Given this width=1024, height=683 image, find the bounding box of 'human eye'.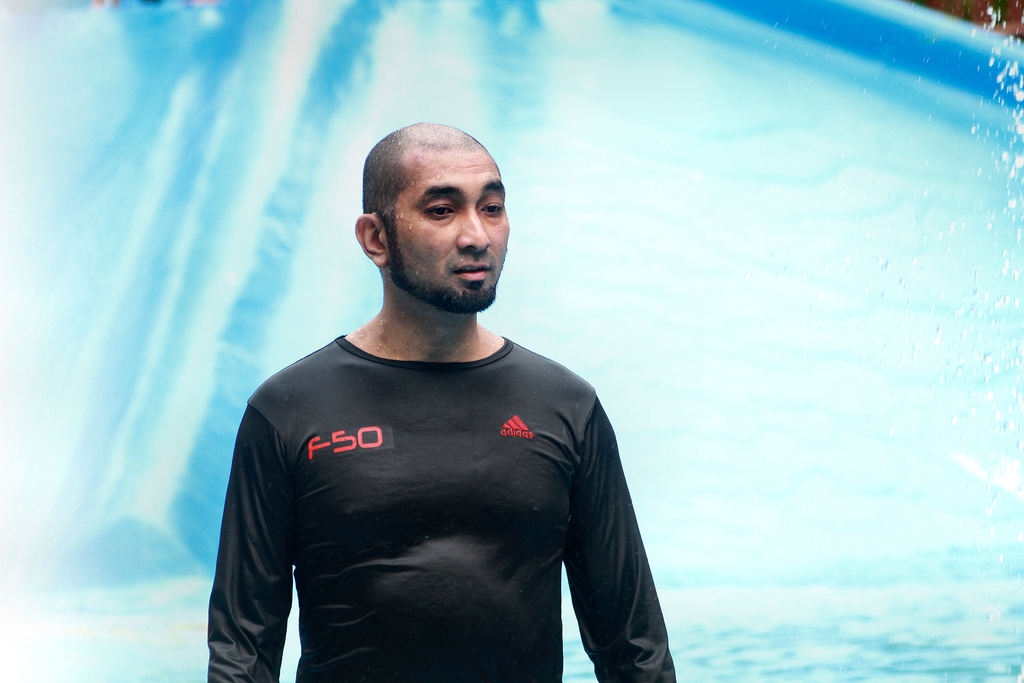
locate(421, 201, 460, 219).
